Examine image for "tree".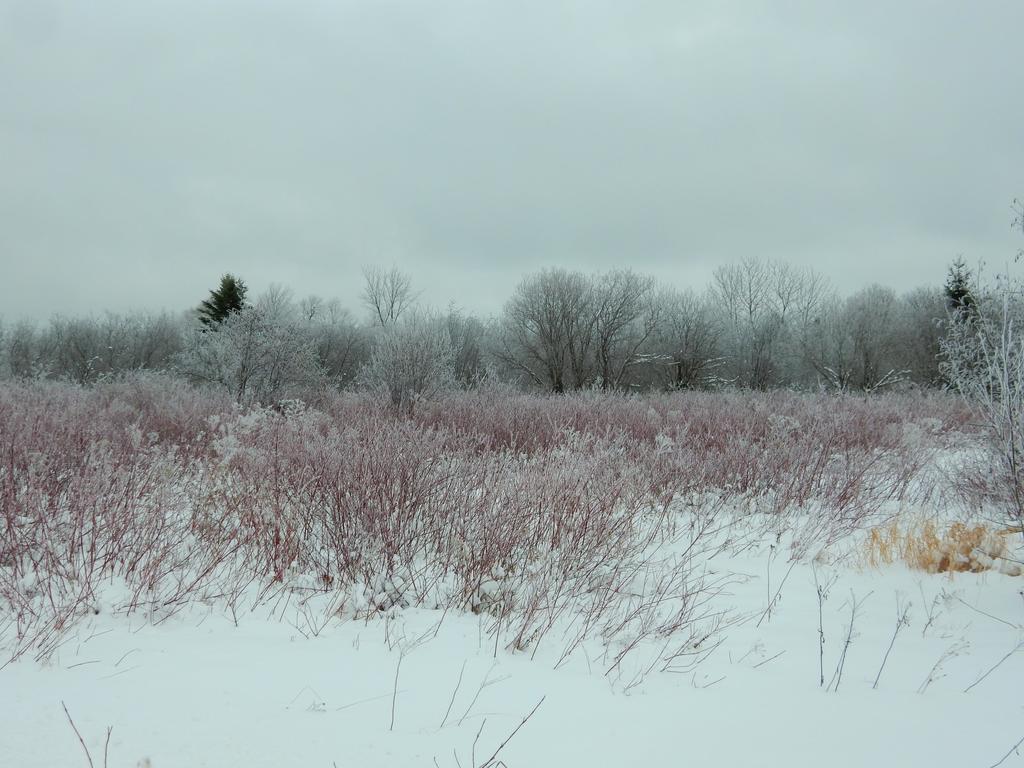
Examination result: box=[758, 256, 812, 390].
